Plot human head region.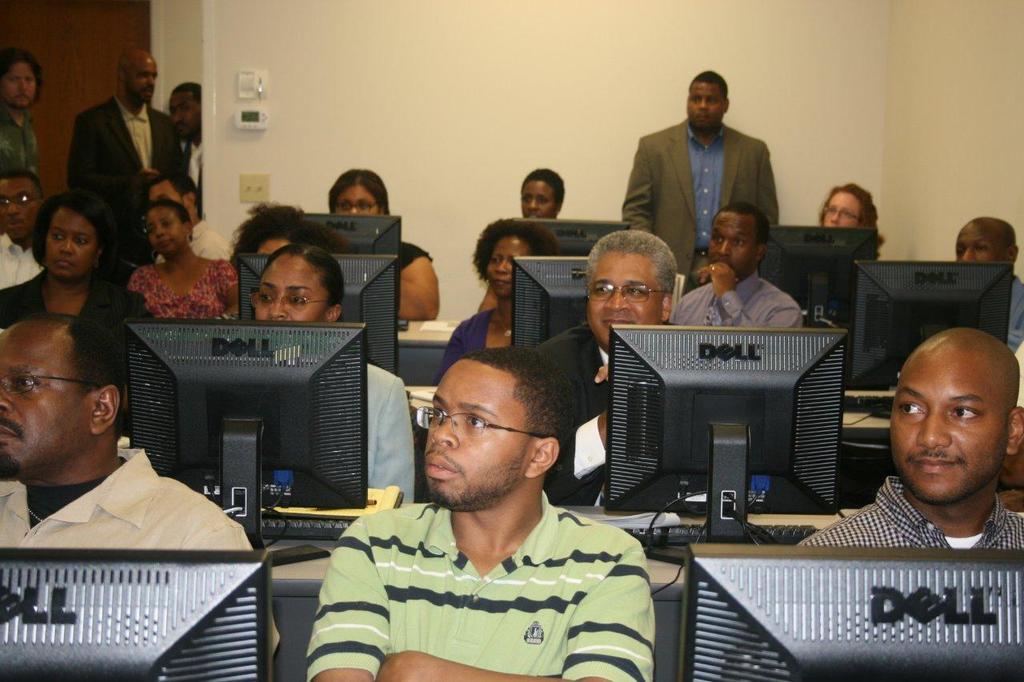
Plotted at bbox=(882, 317, 1019, 483).
